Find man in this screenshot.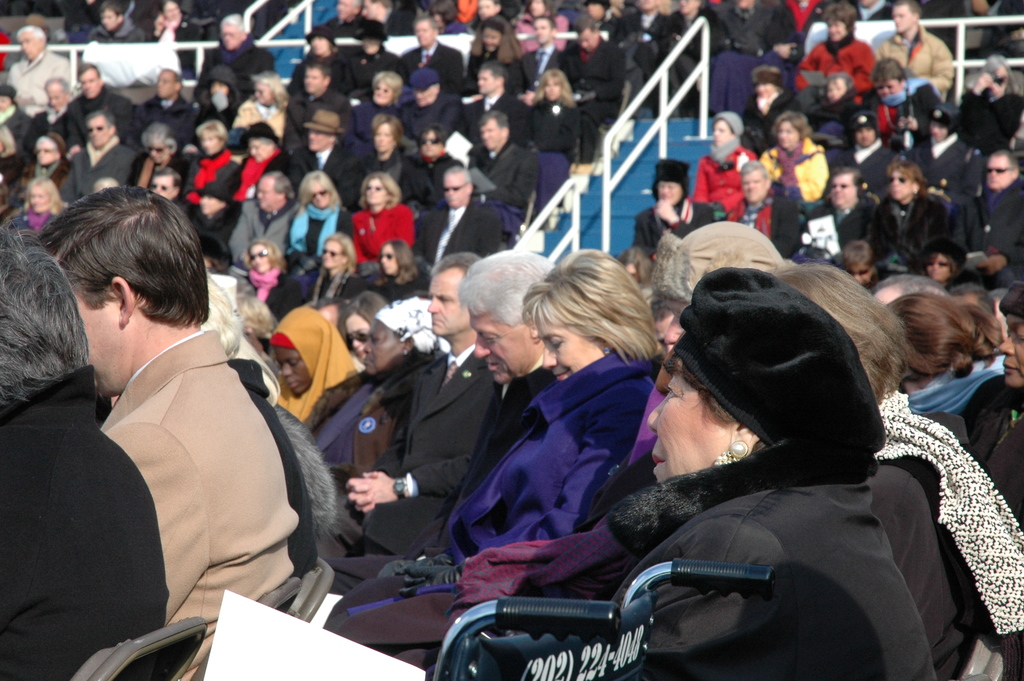
The bounding box for man is 521,9,566,93.
